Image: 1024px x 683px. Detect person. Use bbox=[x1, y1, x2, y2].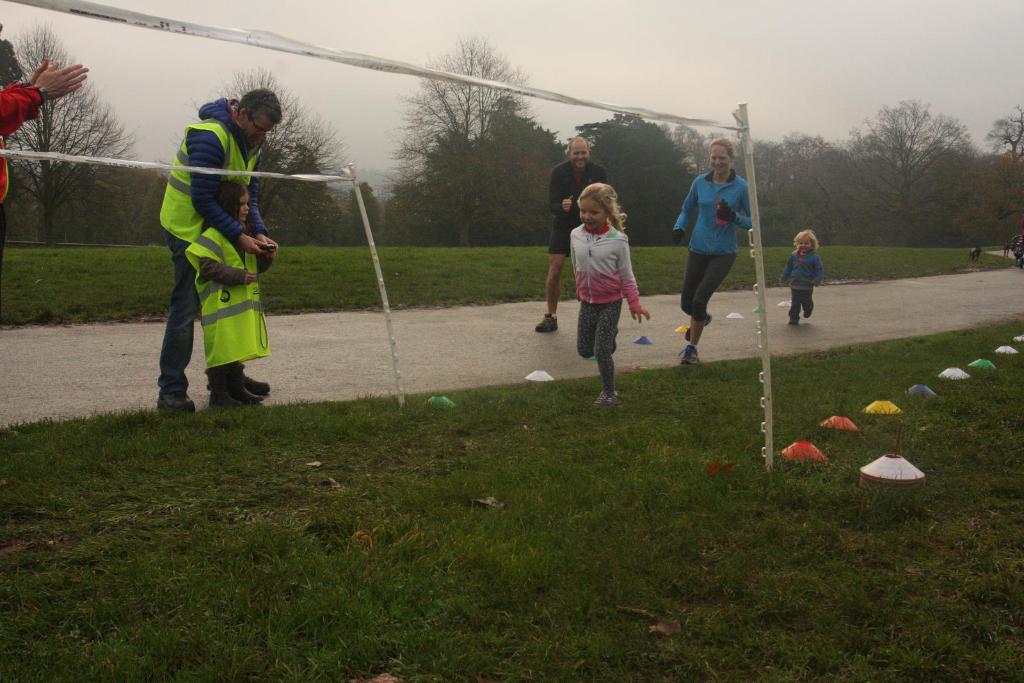
bbox=[576, 176, 651, 408].
